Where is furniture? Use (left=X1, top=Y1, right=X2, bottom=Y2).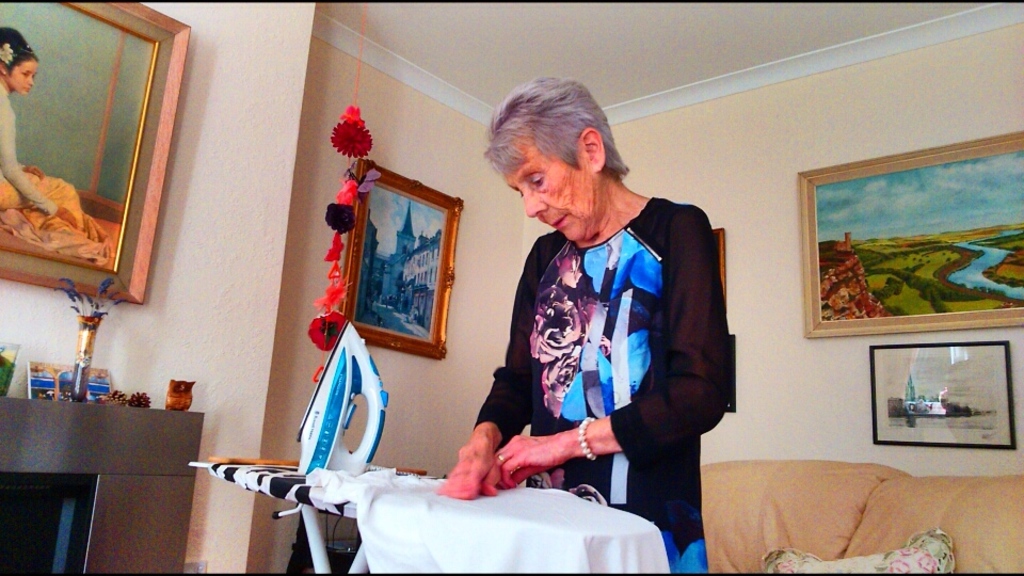
(left=188, top=458, right=671, bottom=575).
